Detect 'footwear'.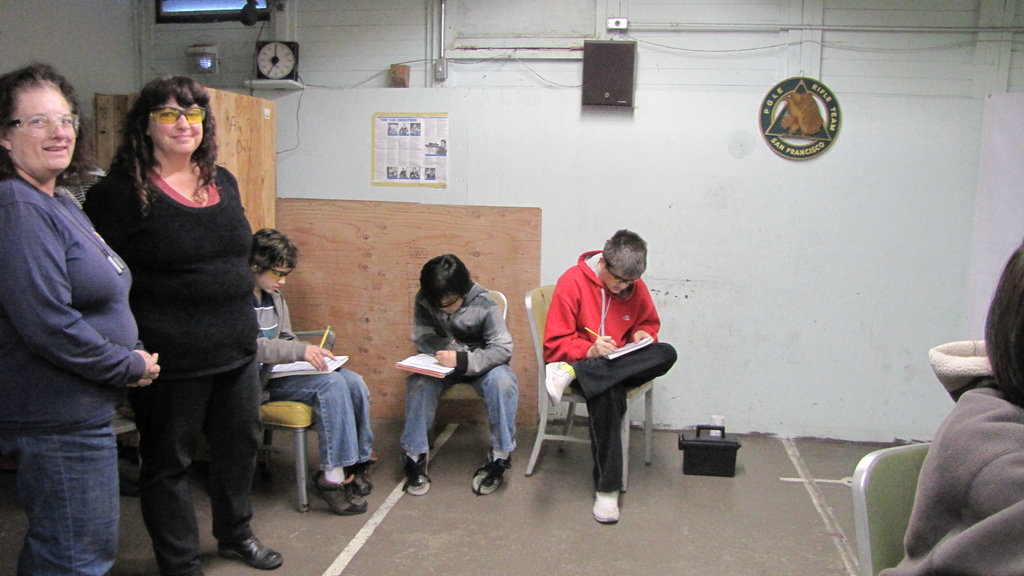
Detected at 466 444 512 496.
